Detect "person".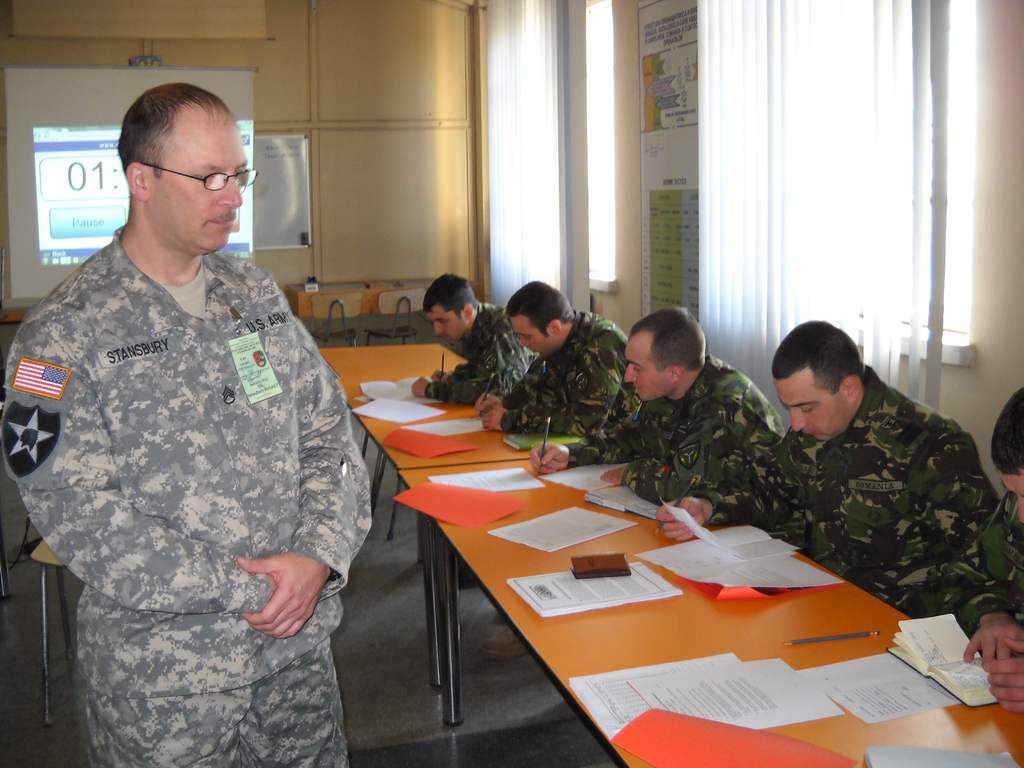
Detected at rect(655, 308, 1004, 620).
